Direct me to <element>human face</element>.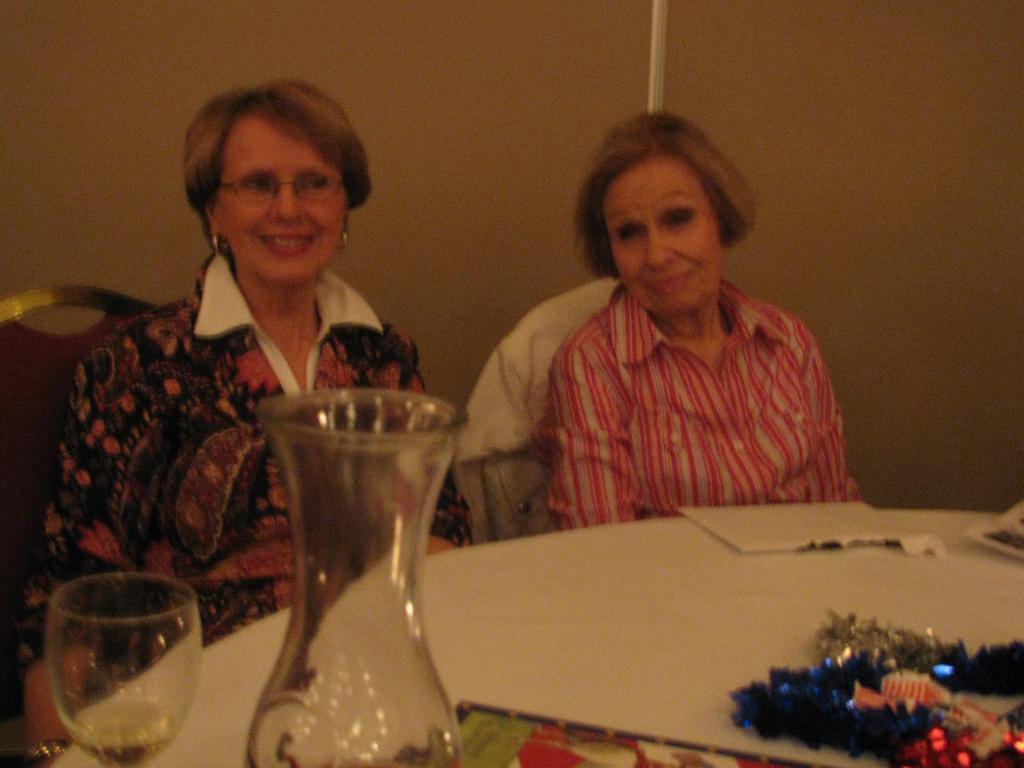
Direction: [607, 154, 725, 314].
